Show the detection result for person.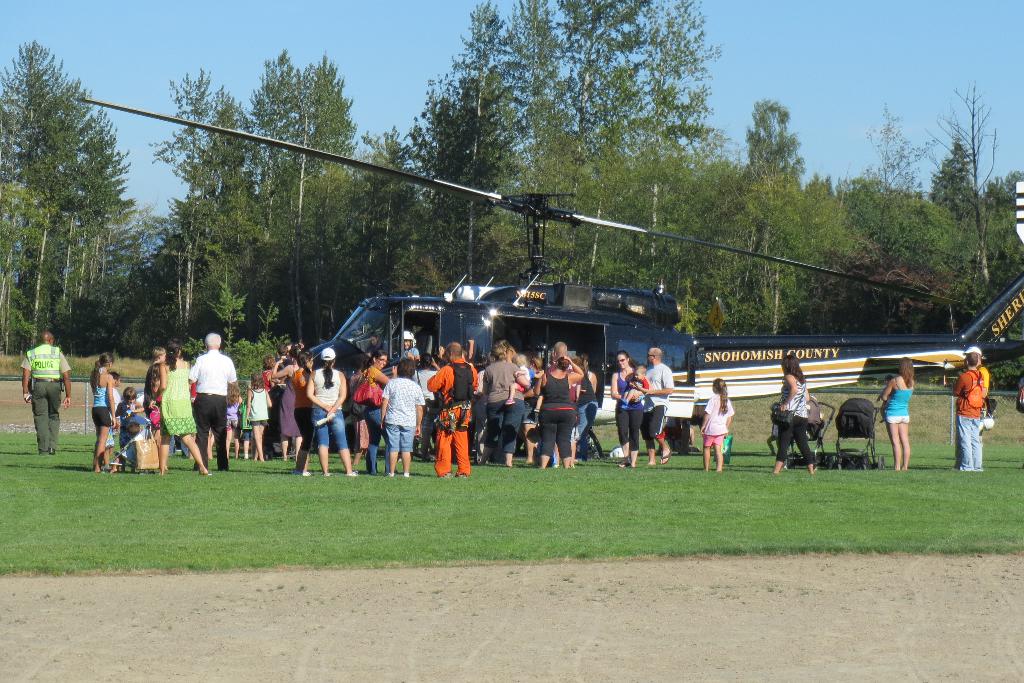
143, 343, 168, 473.
